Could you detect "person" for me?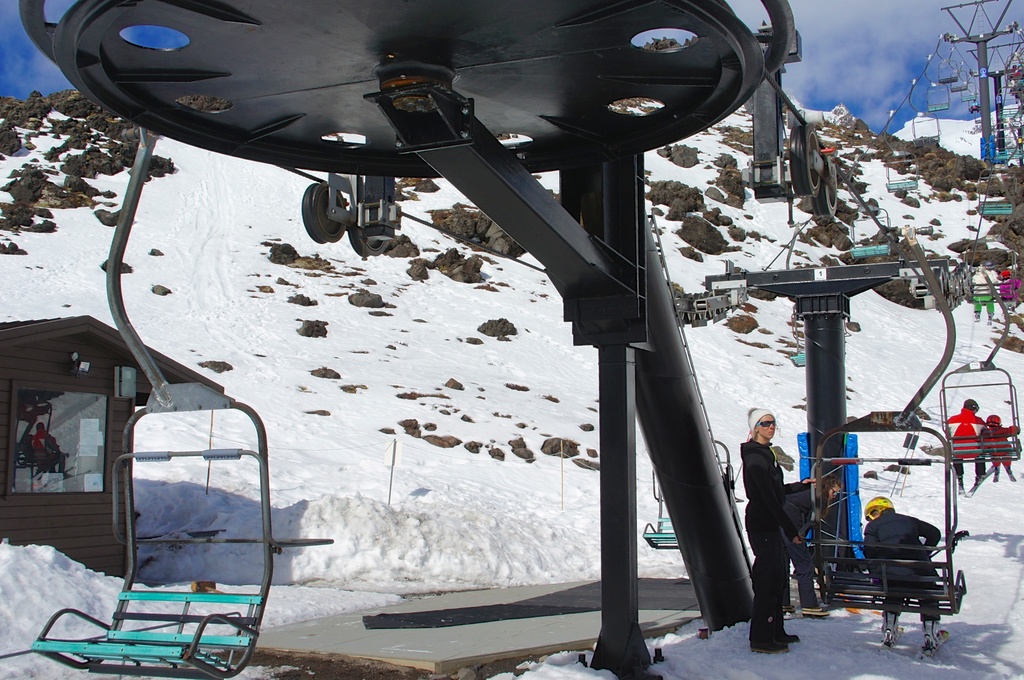
Detection result: rect(783, 475, 840, 615).
